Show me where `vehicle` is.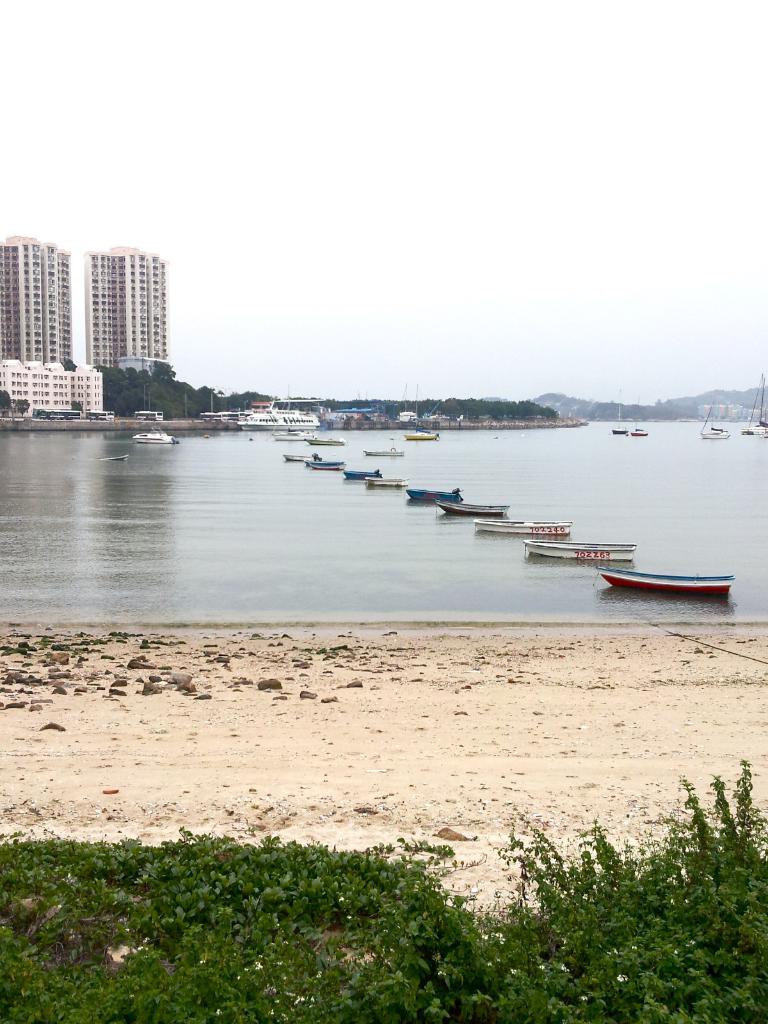
`vehicle` is at 361/445/406/456.
